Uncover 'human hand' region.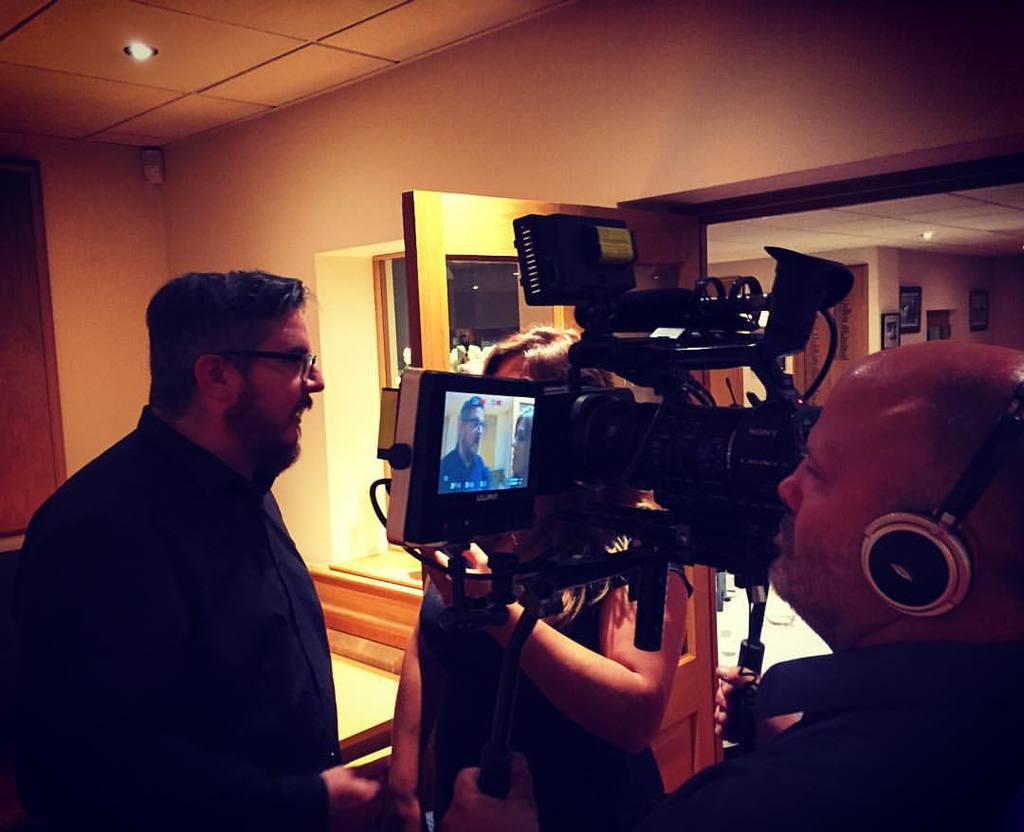
Uncovered: x1=440 y1=752 x2=541 y2=831.
